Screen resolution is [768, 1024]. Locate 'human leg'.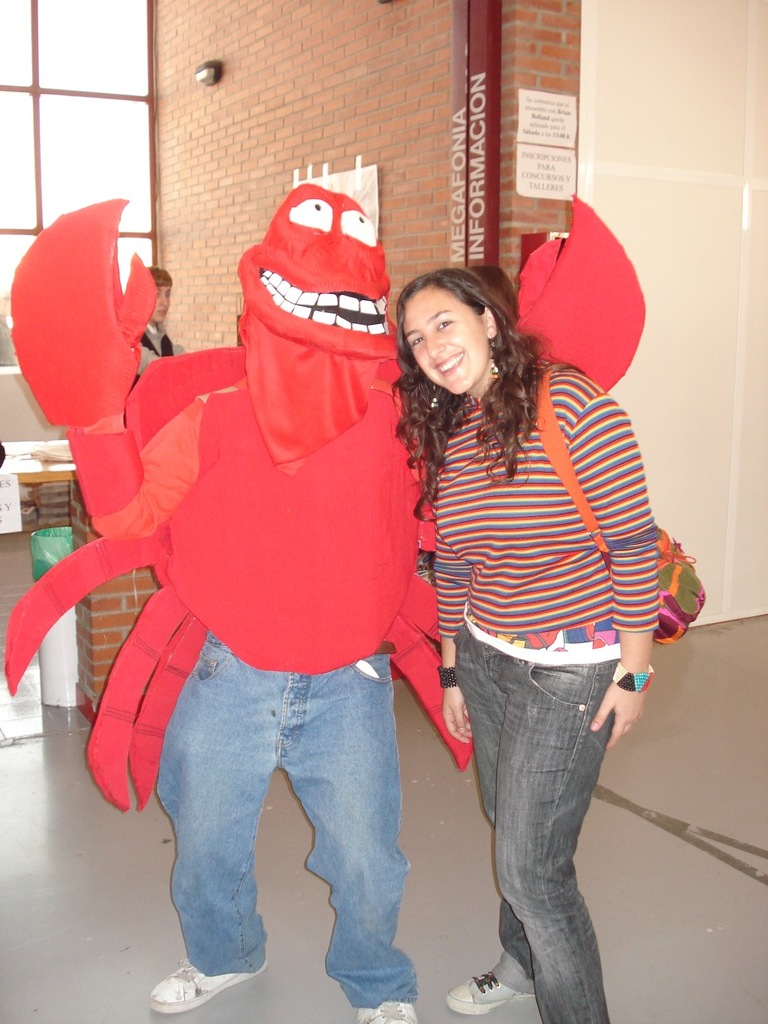
select_region(282, 617, 415, 1023).
